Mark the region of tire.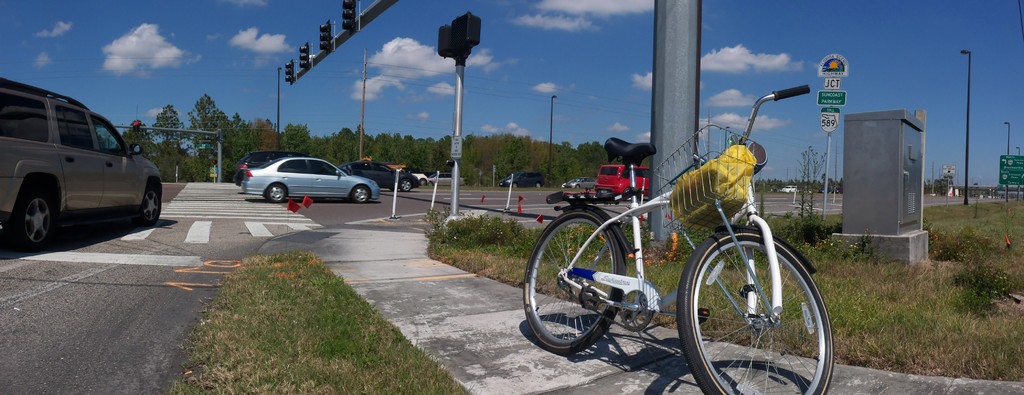
Region: <bbox>623, 186, 636, 191</bbox>.
